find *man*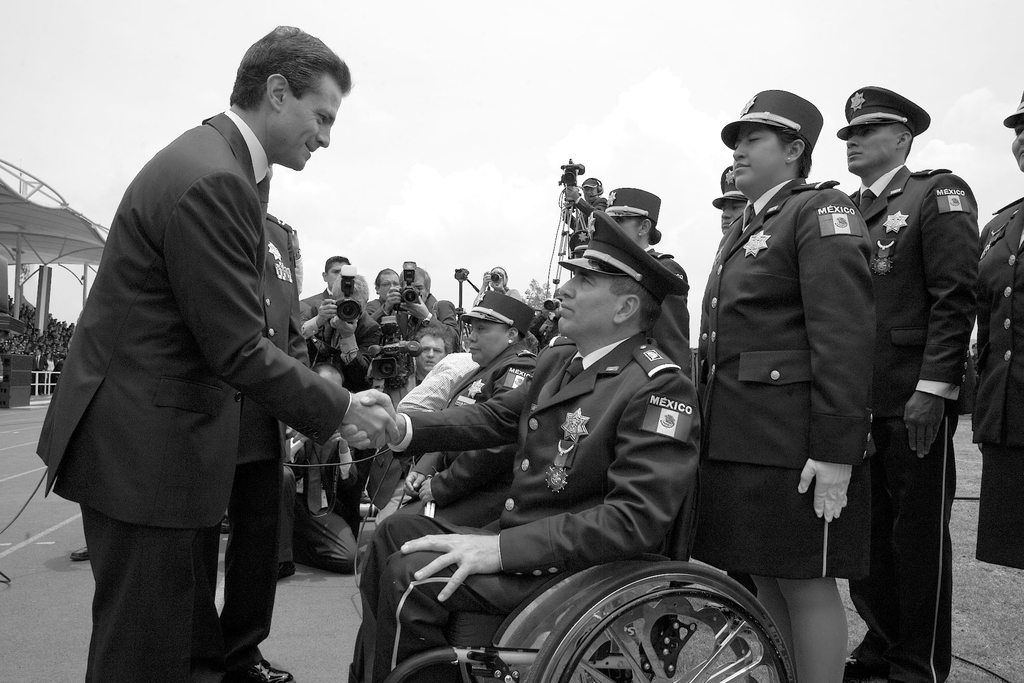
Rect(273, 357, 366, 581)
